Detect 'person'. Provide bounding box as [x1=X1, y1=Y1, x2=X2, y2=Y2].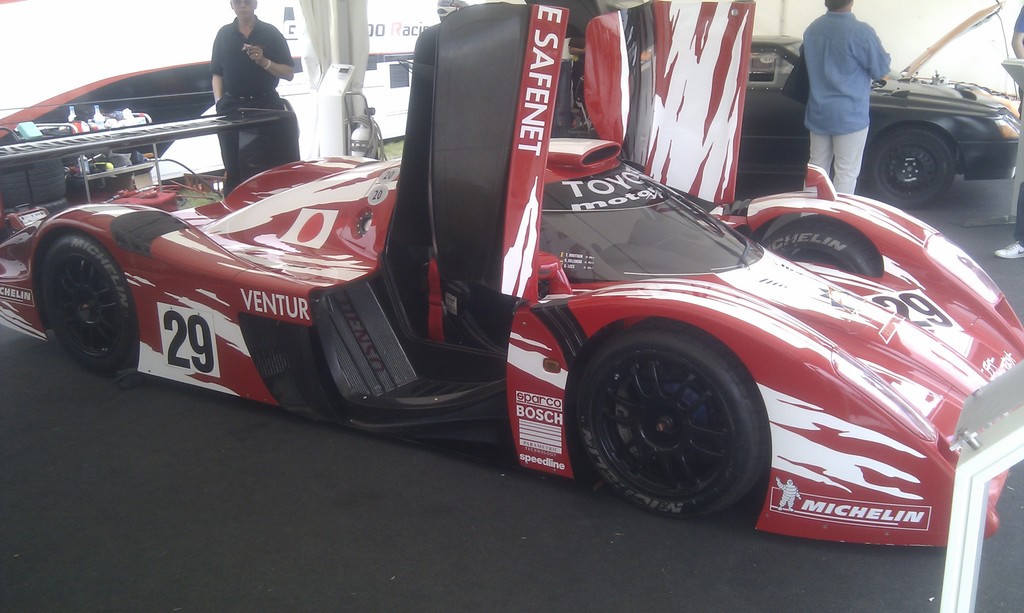
[x1=989, y1=0, x2=1023, y2=256].
